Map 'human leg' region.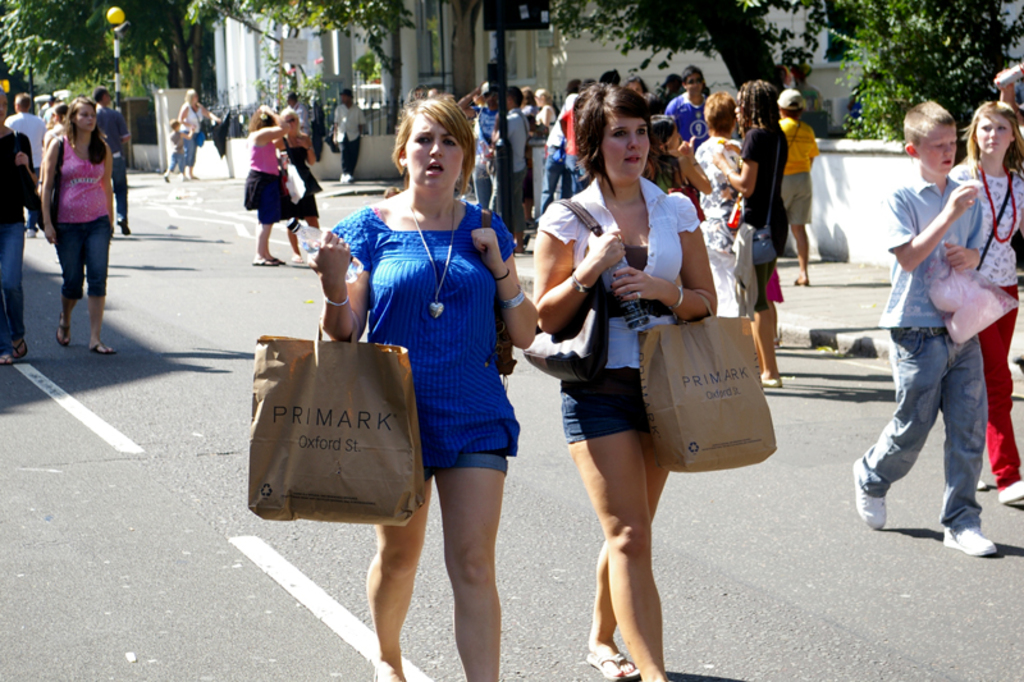
Mapped to bbox=[470, 160, 486, 207].
